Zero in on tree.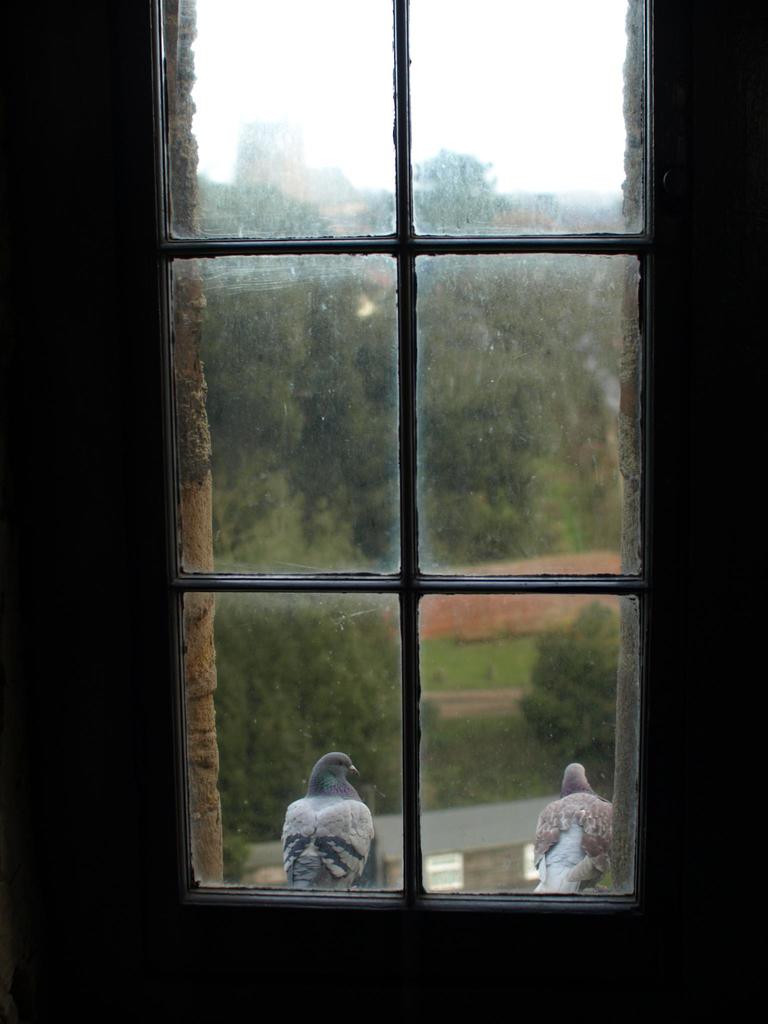
Zeroed in: 202 257 340 559.
